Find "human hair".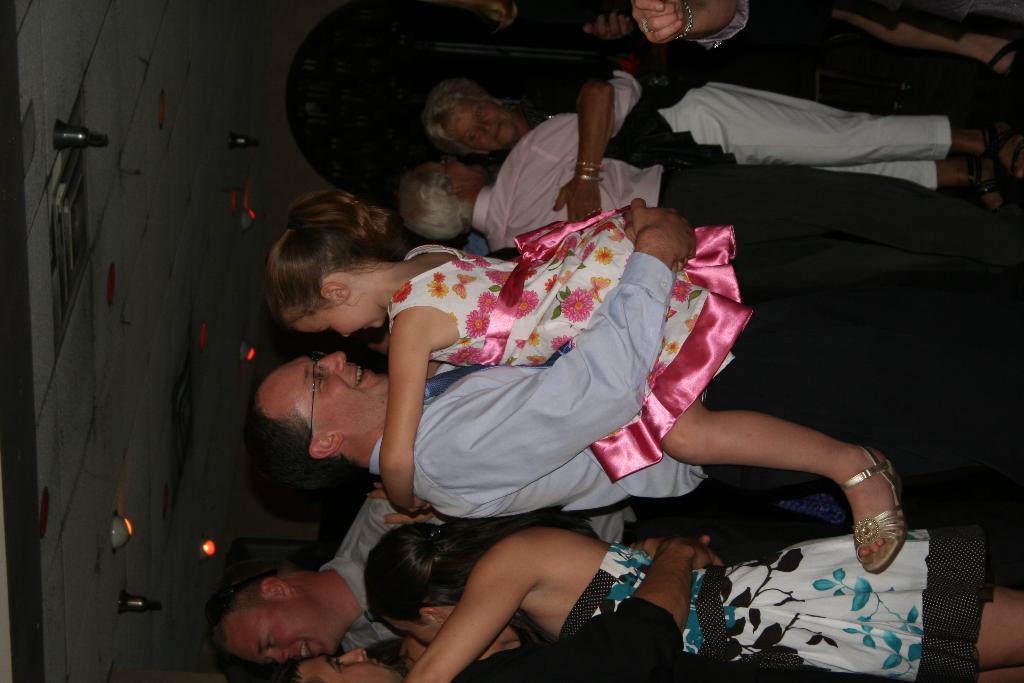
l=241, t=183, r=406, b=340.
